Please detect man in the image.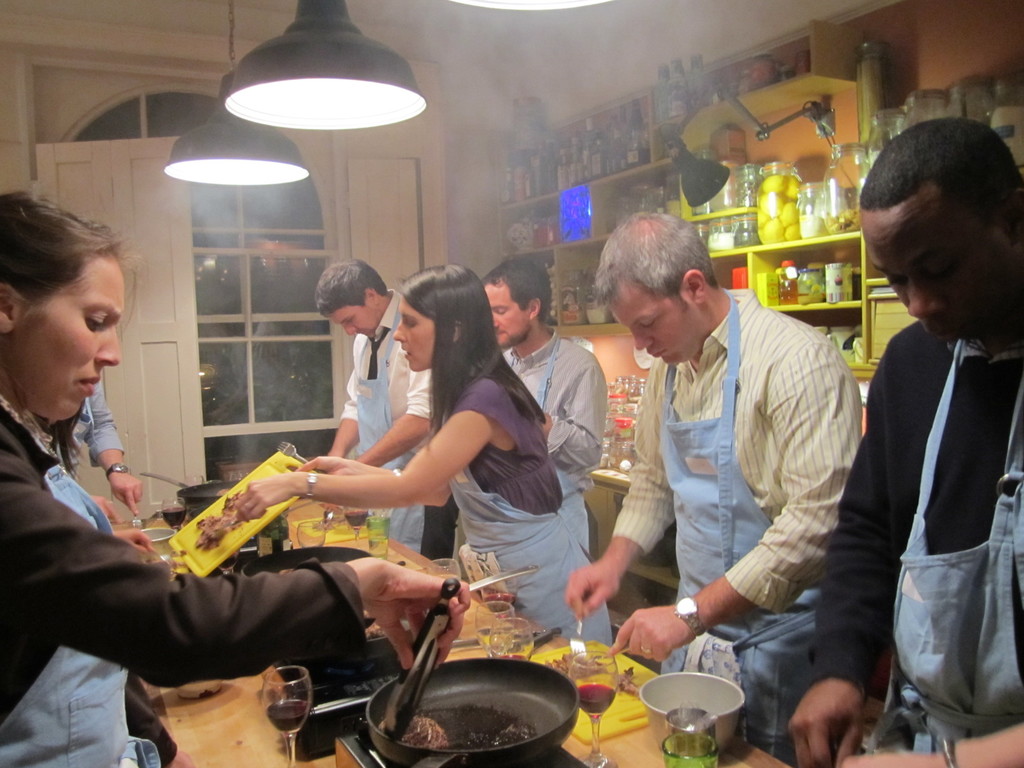
bbox=(76, 384, 143, 523).
